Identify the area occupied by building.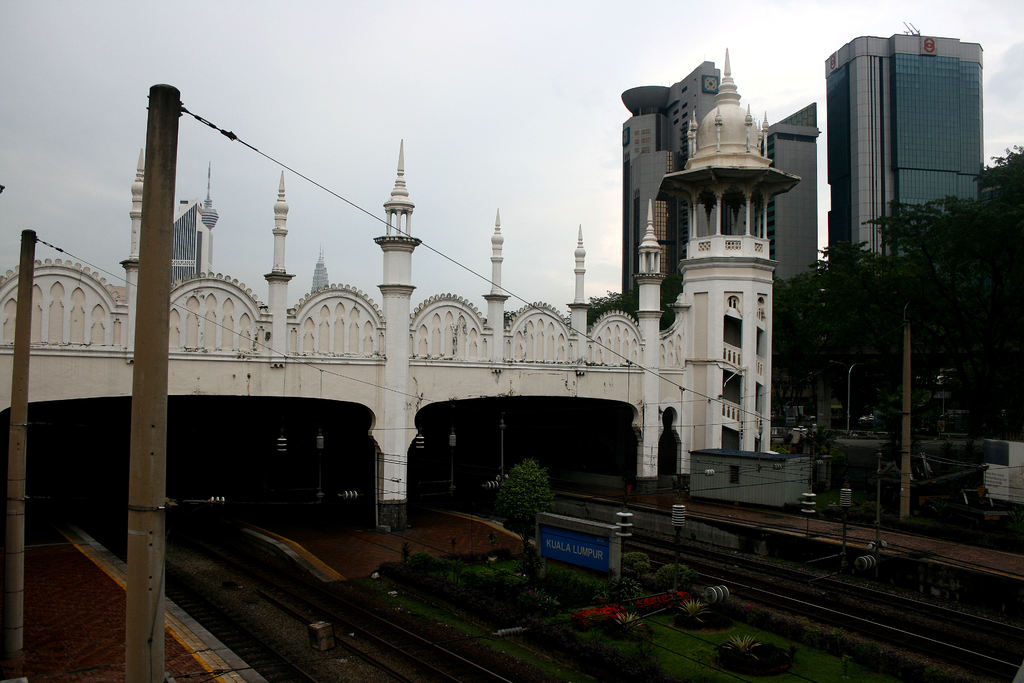
Area: box(824, 33, 981, 255).
